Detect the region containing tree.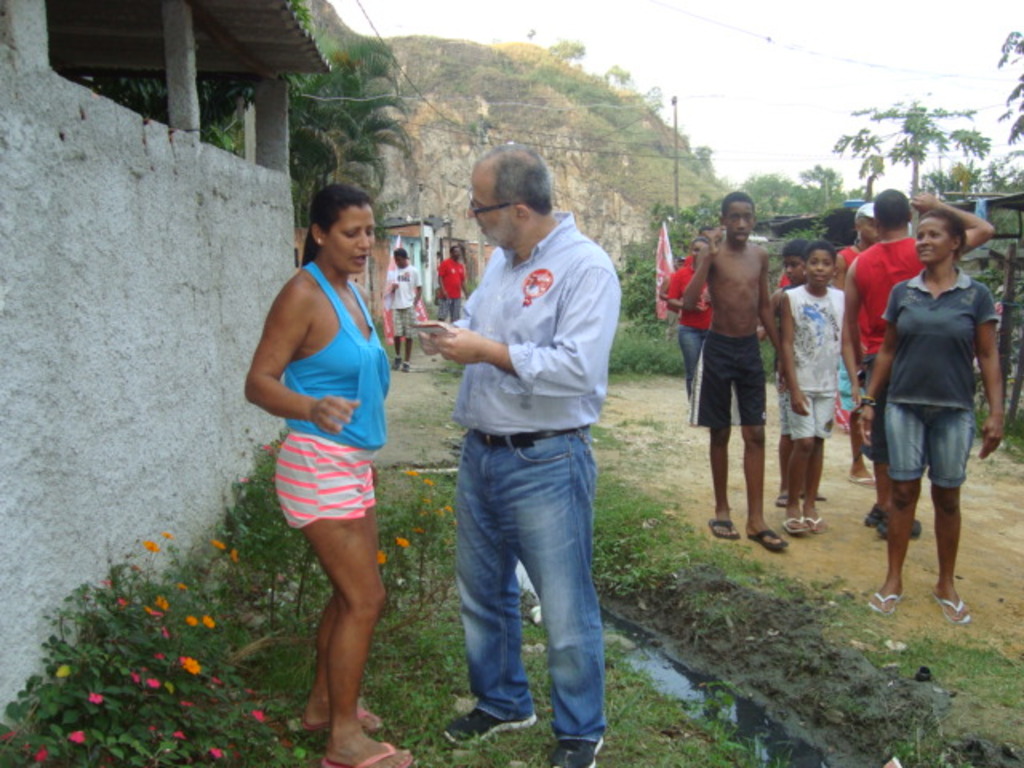
[left=637, top=85, right=664, bottom=118].
